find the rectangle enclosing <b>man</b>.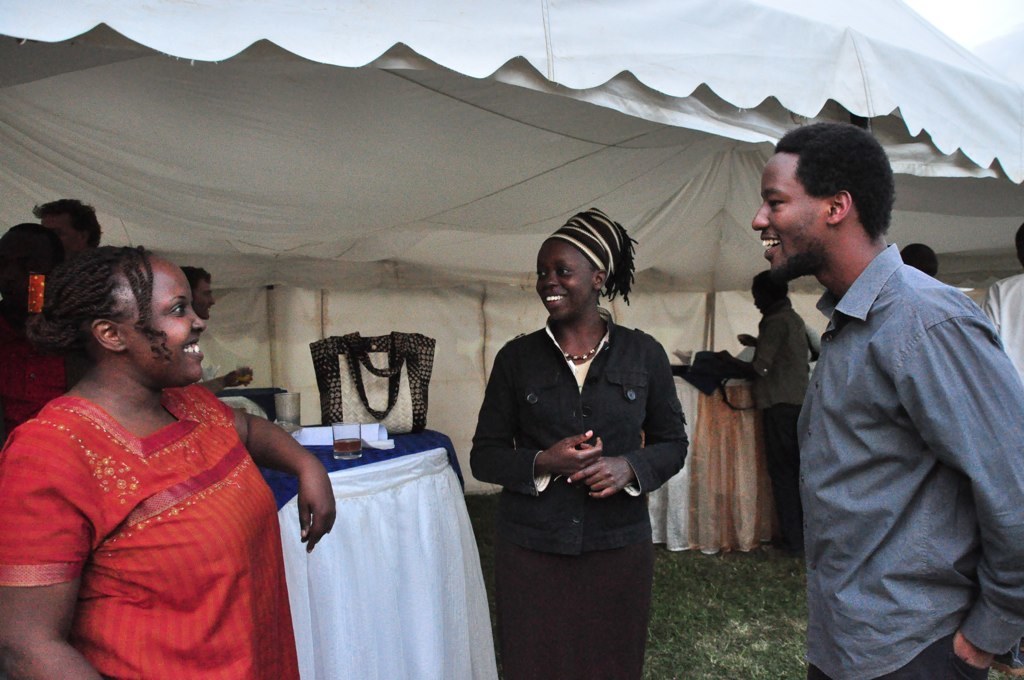
detection(736, 108, 1011, 659).
